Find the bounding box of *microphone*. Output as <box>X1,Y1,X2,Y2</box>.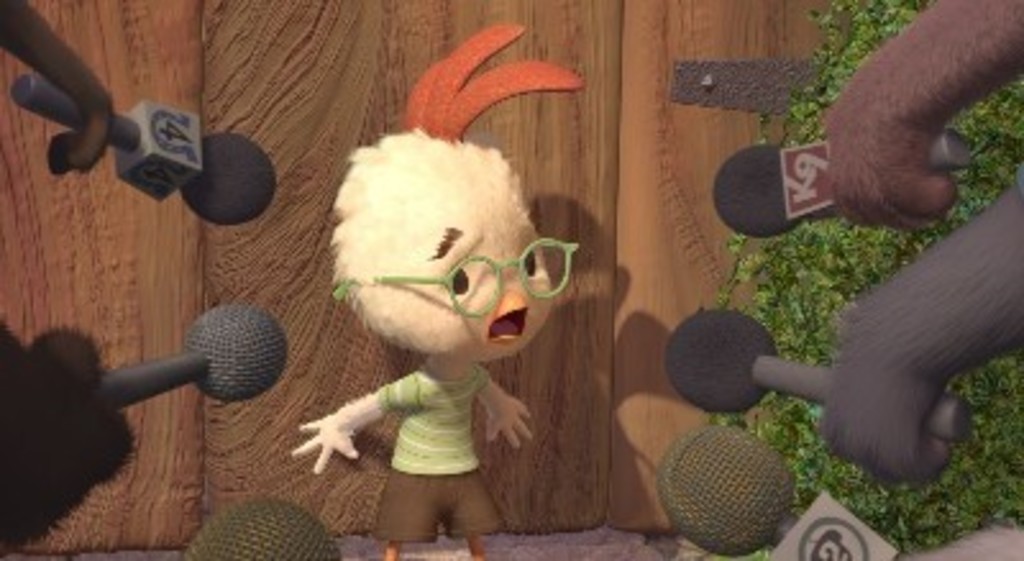
<box>704,126,973,241</box>.
